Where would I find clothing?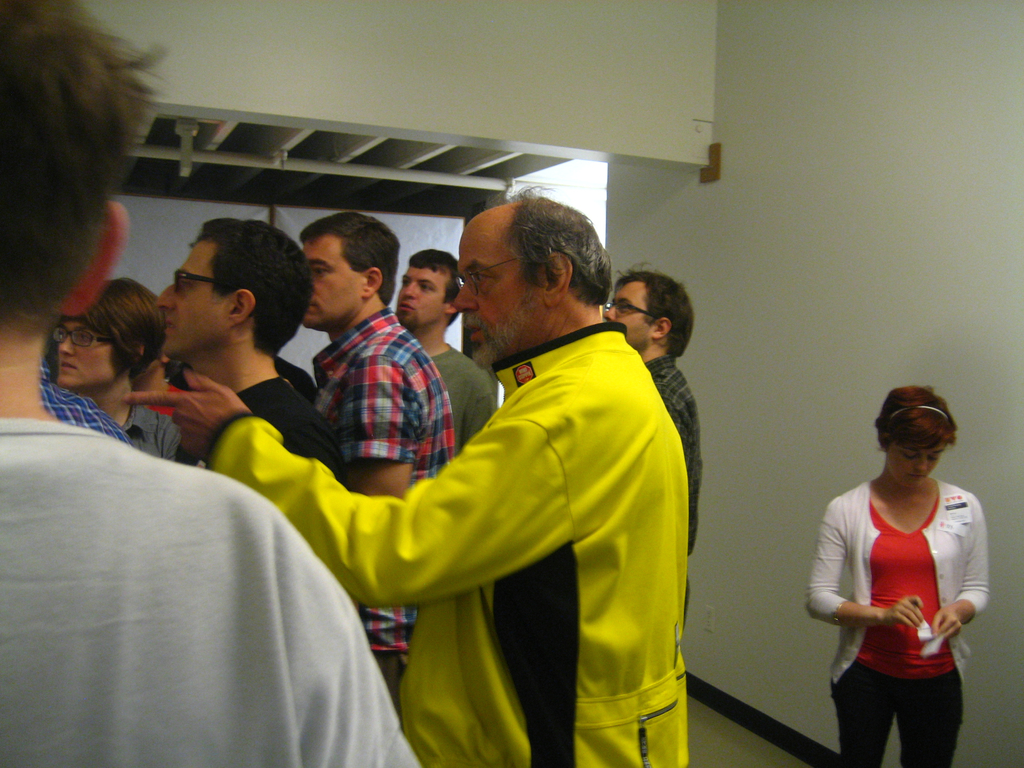
At pyautogui.locateOnScreen(644, 355, 707, 555).
